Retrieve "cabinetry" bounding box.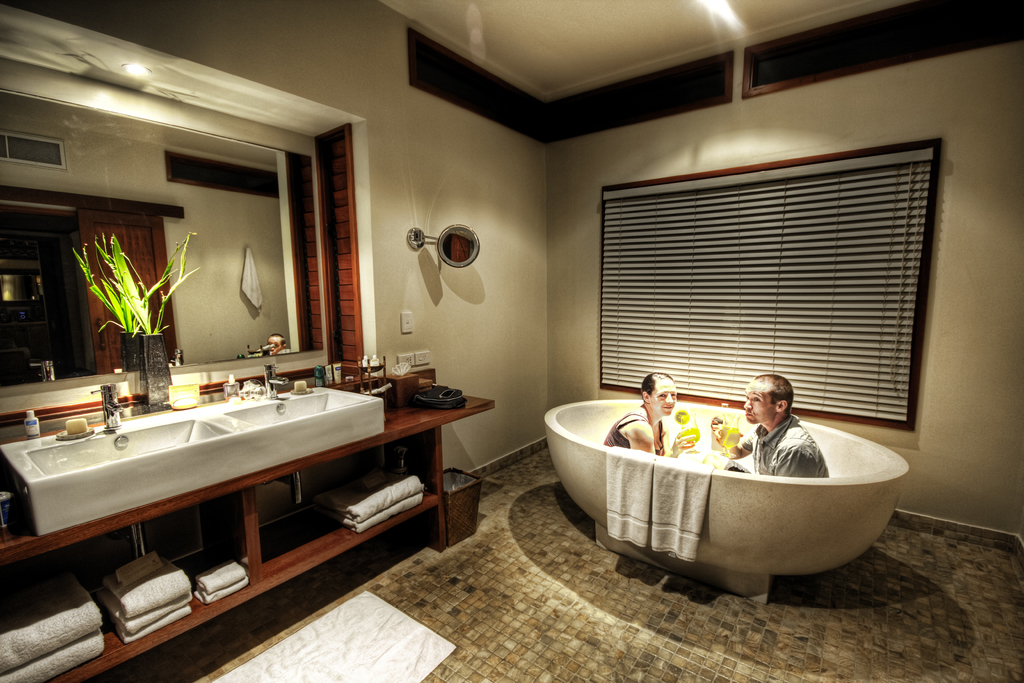
Bounding box: {"x1": 0, "y1": 493, "x2": 257, "y2": 682}.
